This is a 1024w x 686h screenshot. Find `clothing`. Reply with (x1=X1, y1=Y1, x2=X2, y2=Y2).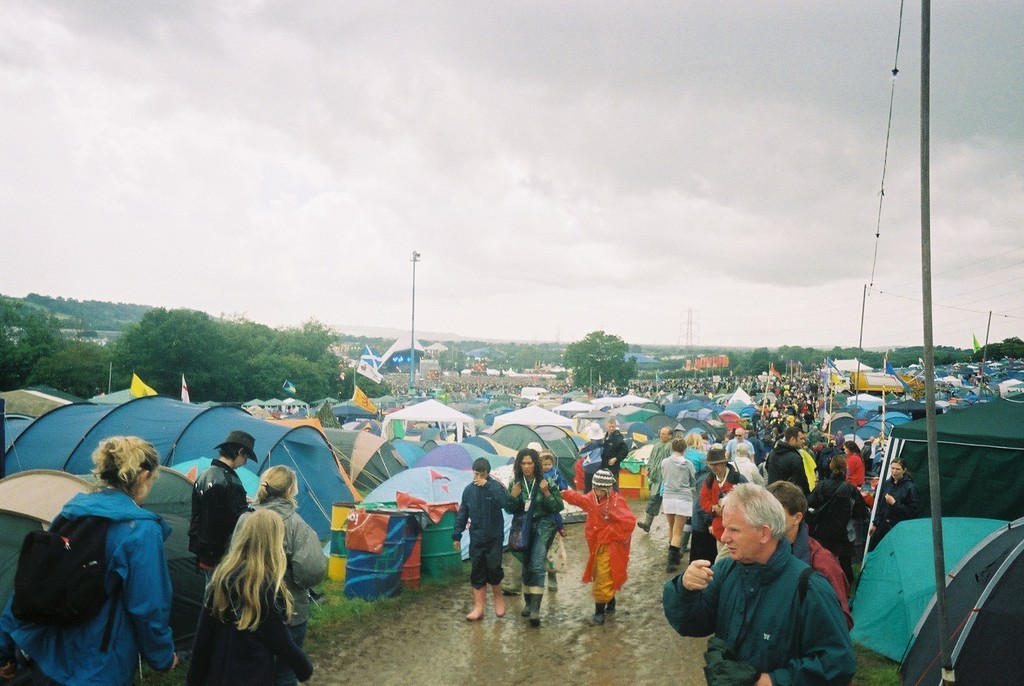
(x1=790, y1=521, x2=849, y2=619).
